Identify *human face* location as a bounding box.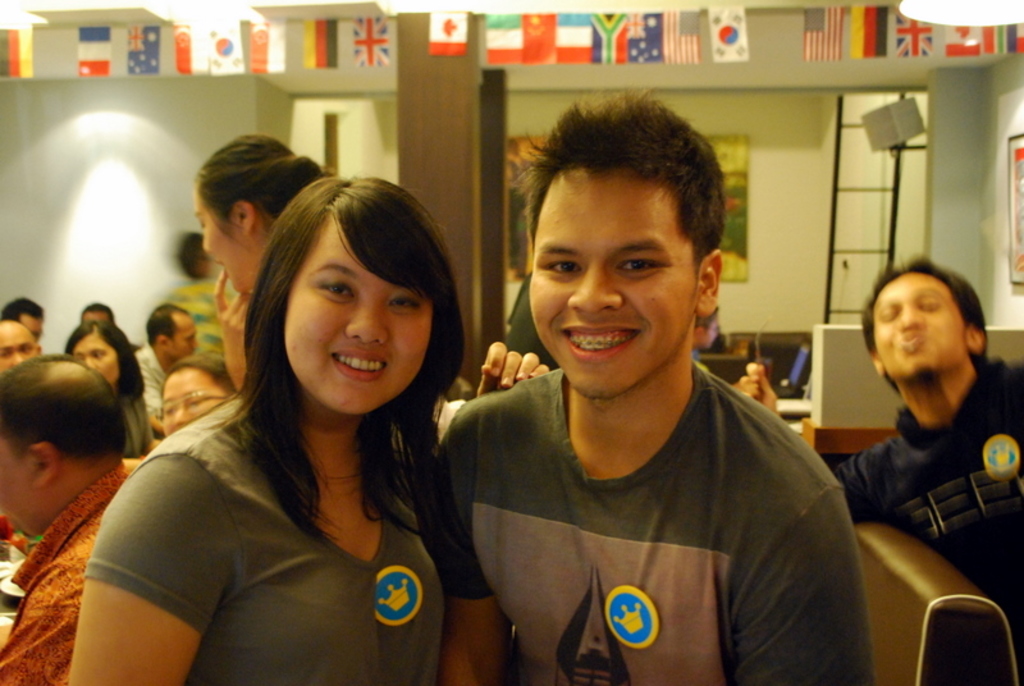
bbox=[526, 170, 699, 395].
